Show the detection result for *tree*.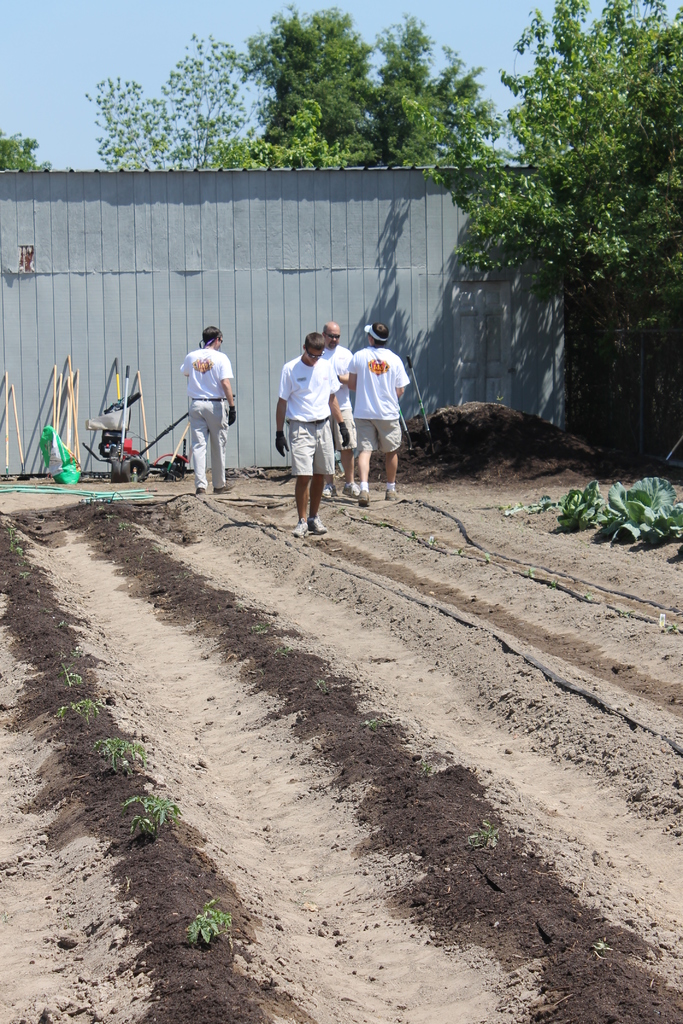
left=400, top=0, right=682, bottom=449.
